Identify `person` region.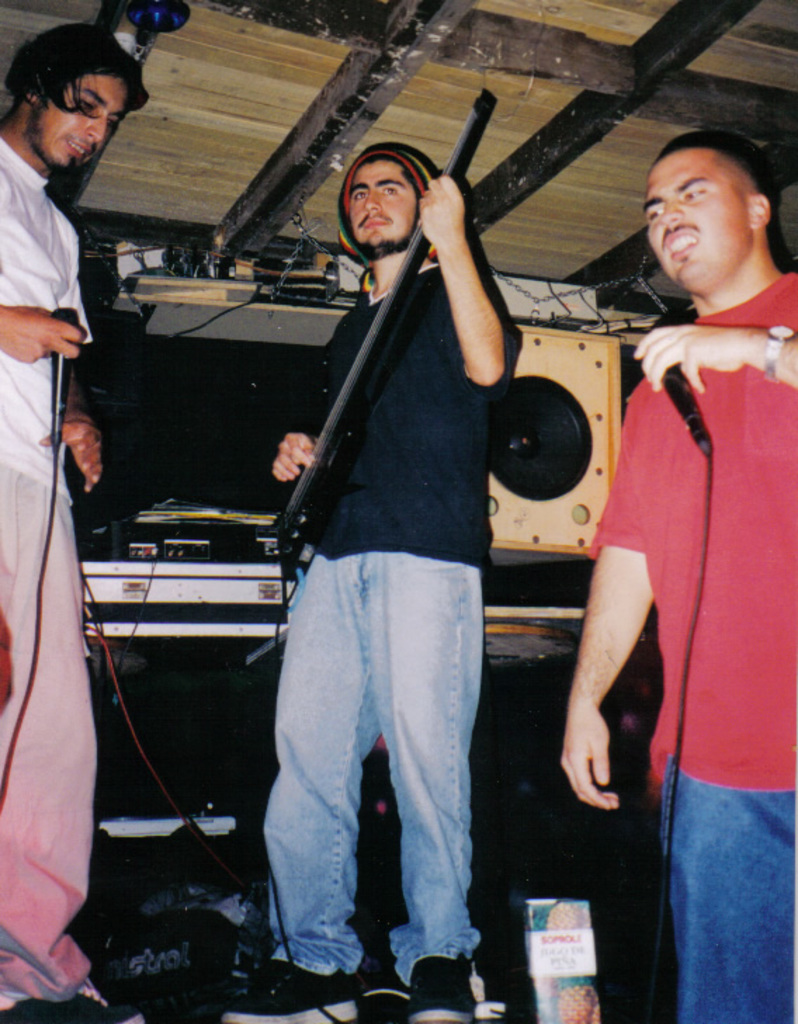
Region: (0, 24, 149, 1014).
